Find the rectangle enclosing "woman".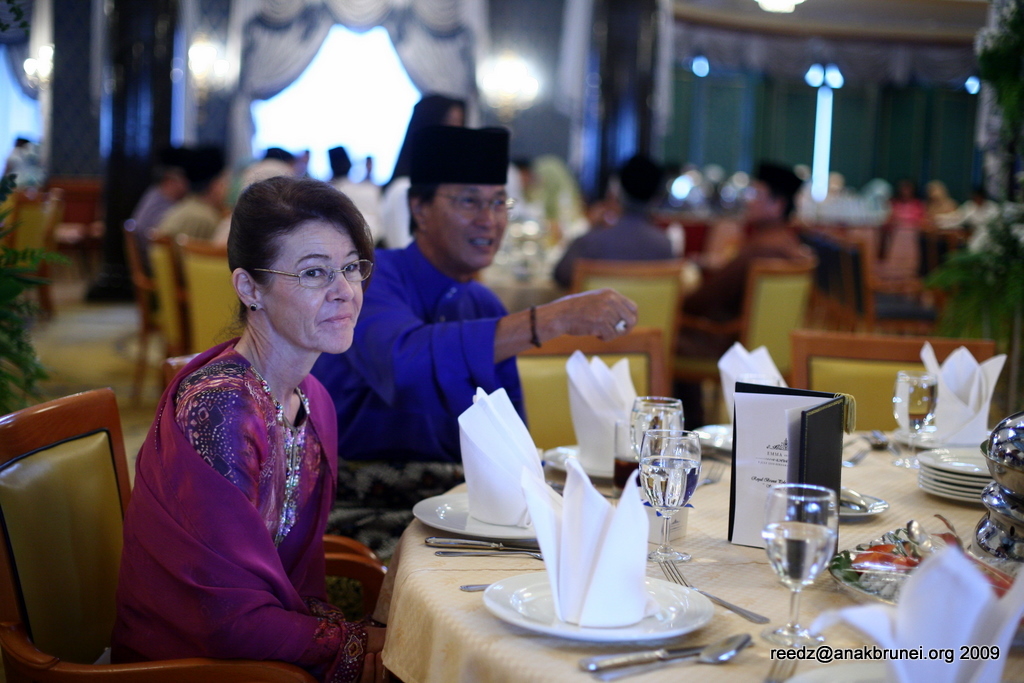
(x1=117, y1=179, x2=385, y2=665).
